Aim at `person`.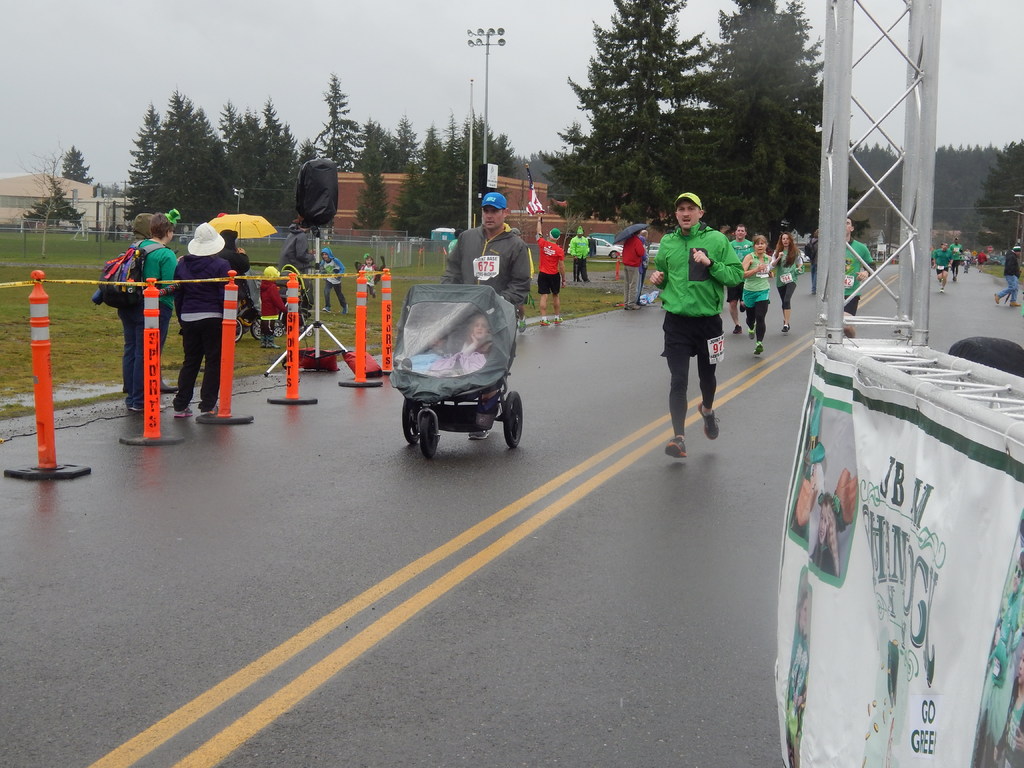
Aimed at [319, 241, 344, 305].
